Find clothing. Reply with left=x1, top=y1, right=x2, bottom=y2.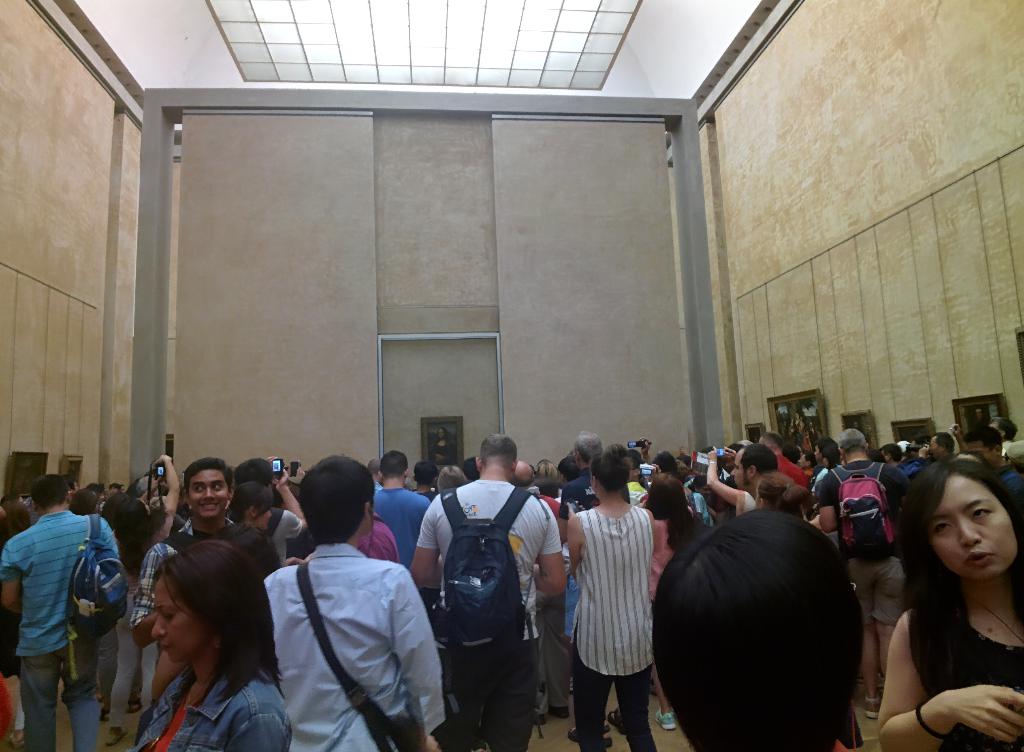
left=431, top=437, right=457, bottom=465.
